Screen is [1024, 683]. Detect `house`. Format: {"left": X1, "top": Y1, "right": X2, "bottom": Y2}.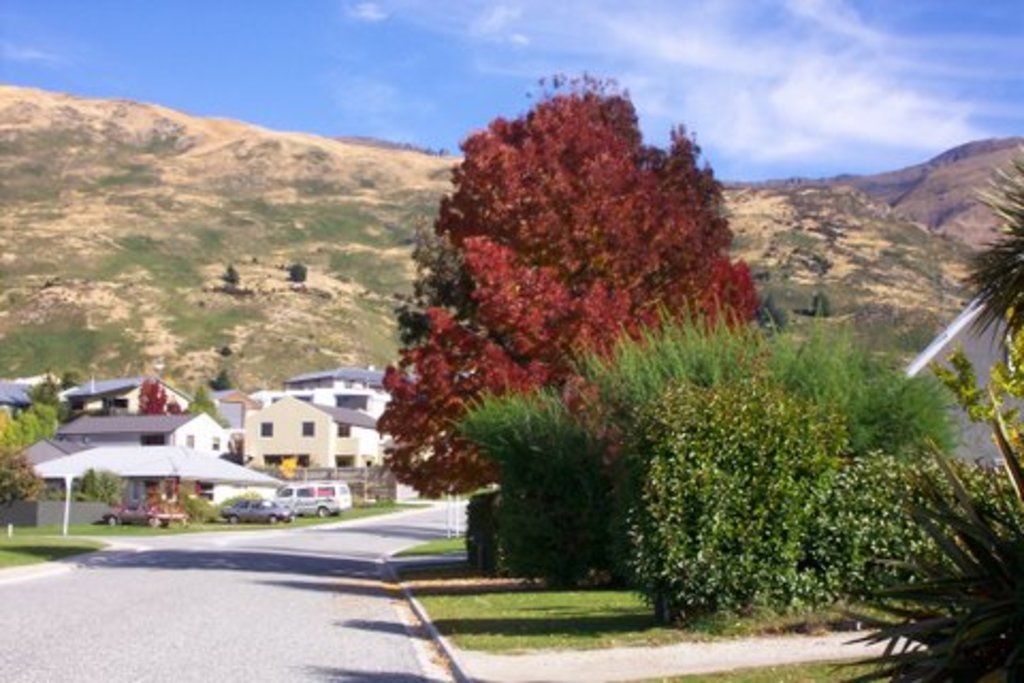
{"left": 282, "top": 361, "right": 412, "bottom": 420}.
